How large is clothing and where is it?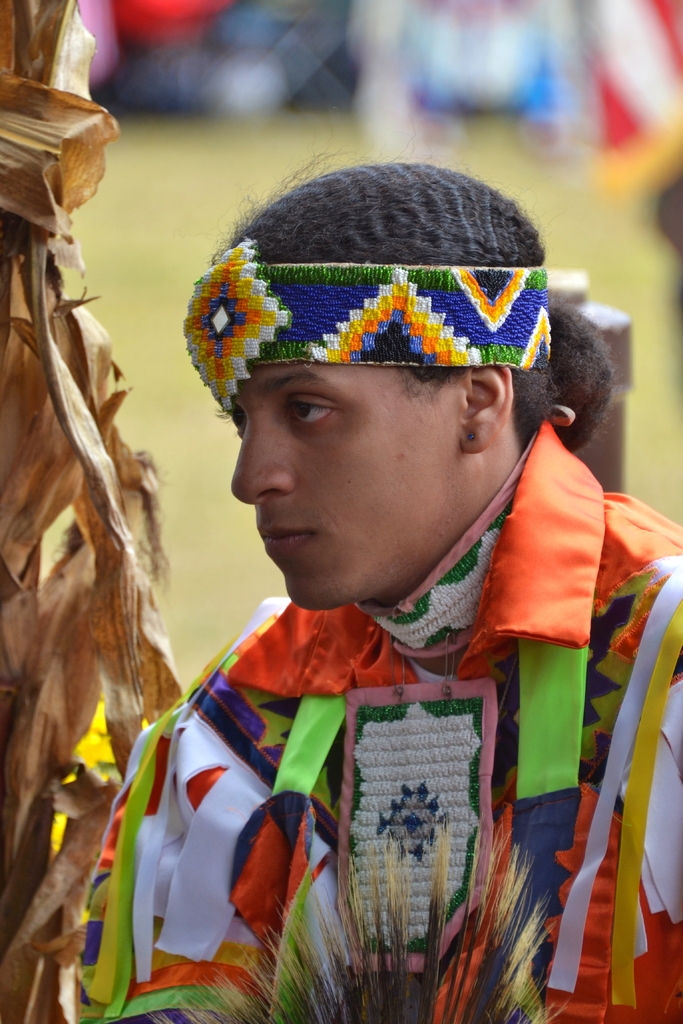
Bounding box: detection(72, 419, 682, 1023).
